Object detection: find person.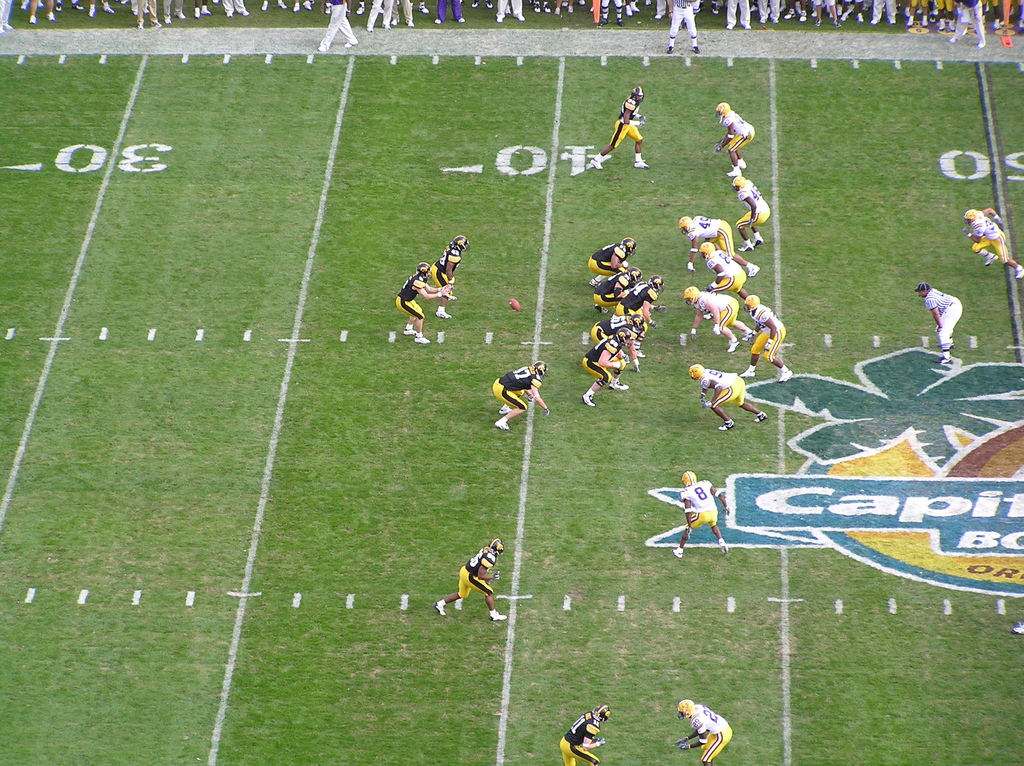
select_region(917, 284, 962, 370).
